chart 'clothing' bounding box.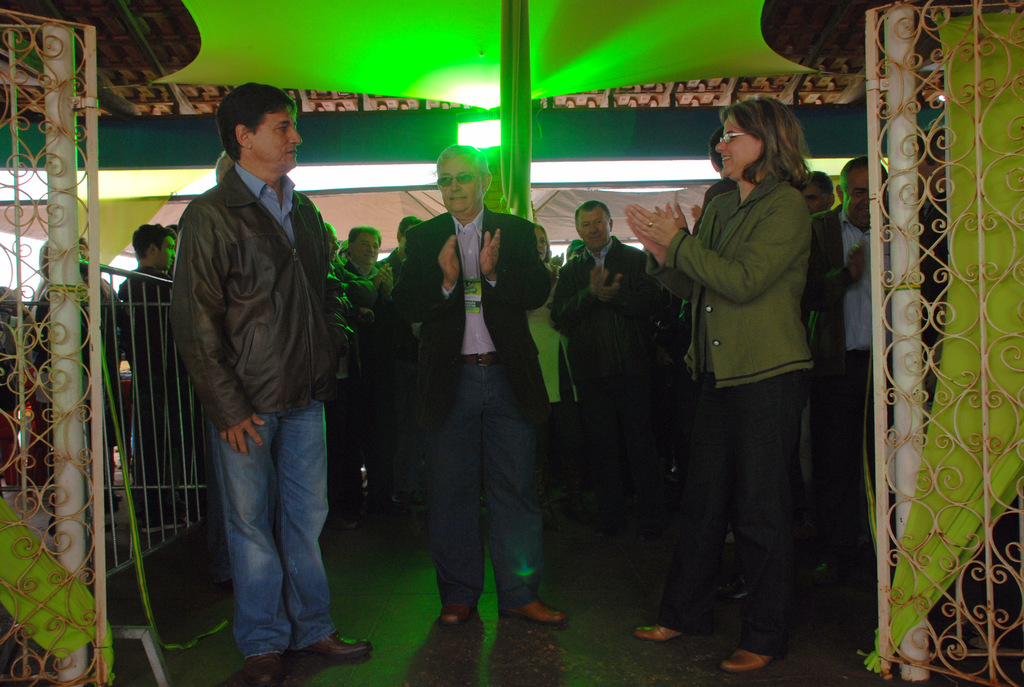
Charted: detection(207, 420, 345, 663).
